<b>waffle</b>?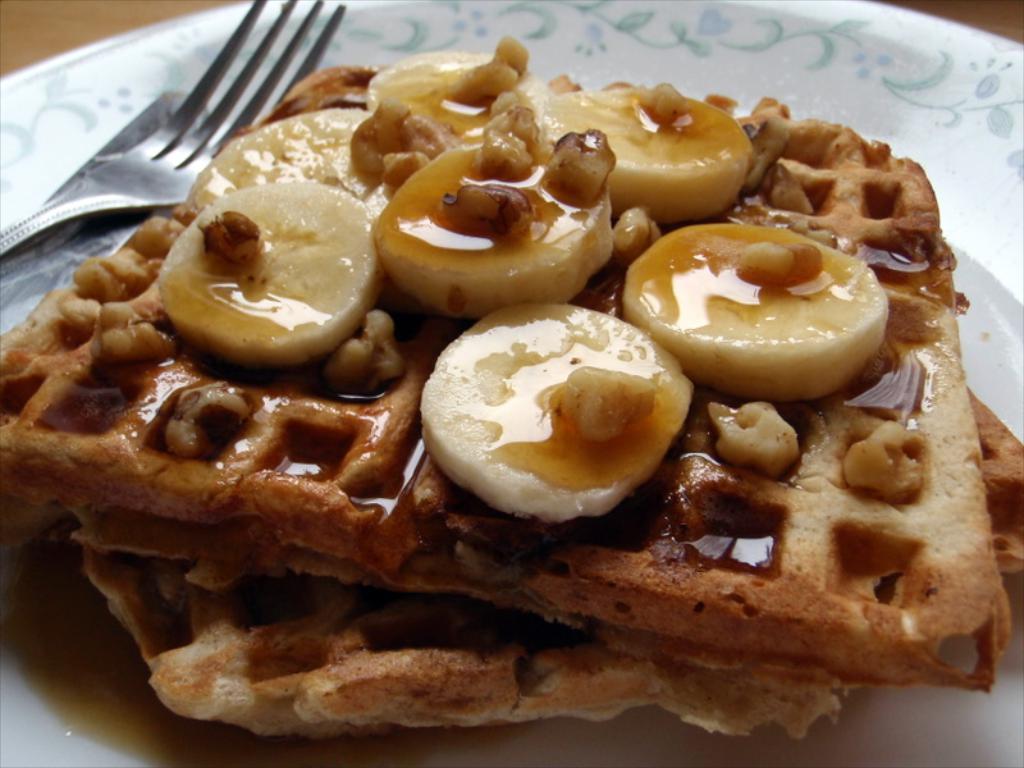
box=[67, 385, 1023, 745]
